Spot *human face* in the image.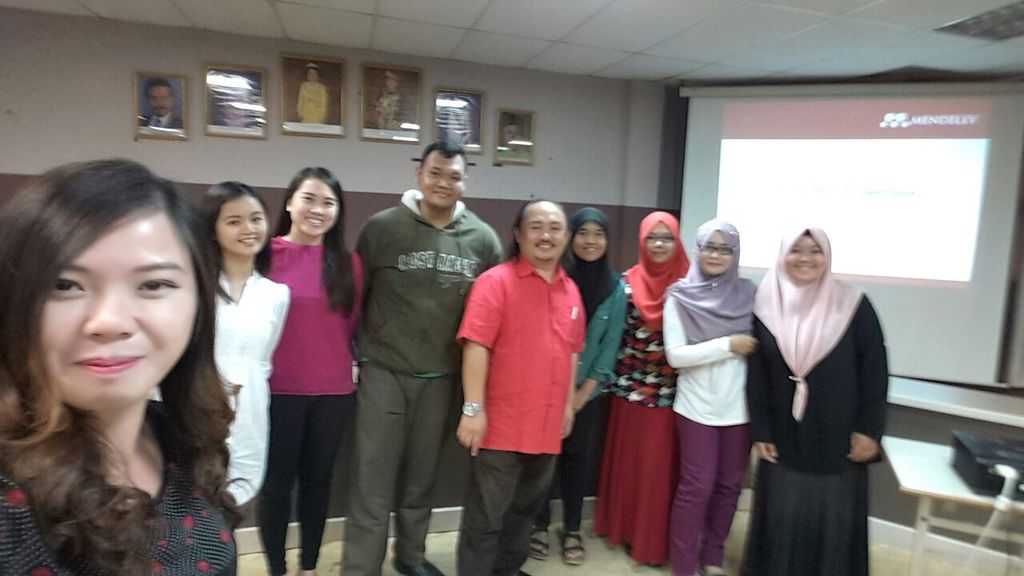
*human face* found at Rect(784, 234, 825, 284).
